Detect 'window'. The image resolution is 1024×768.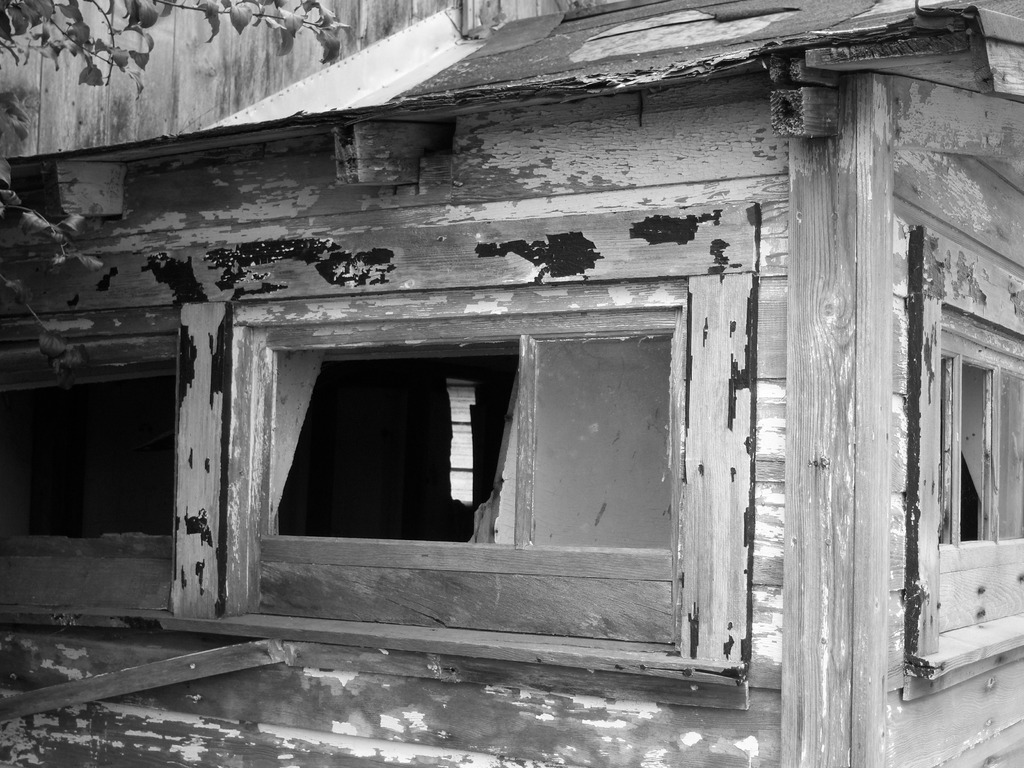
<region>223, 286, 691, 635</region>.
